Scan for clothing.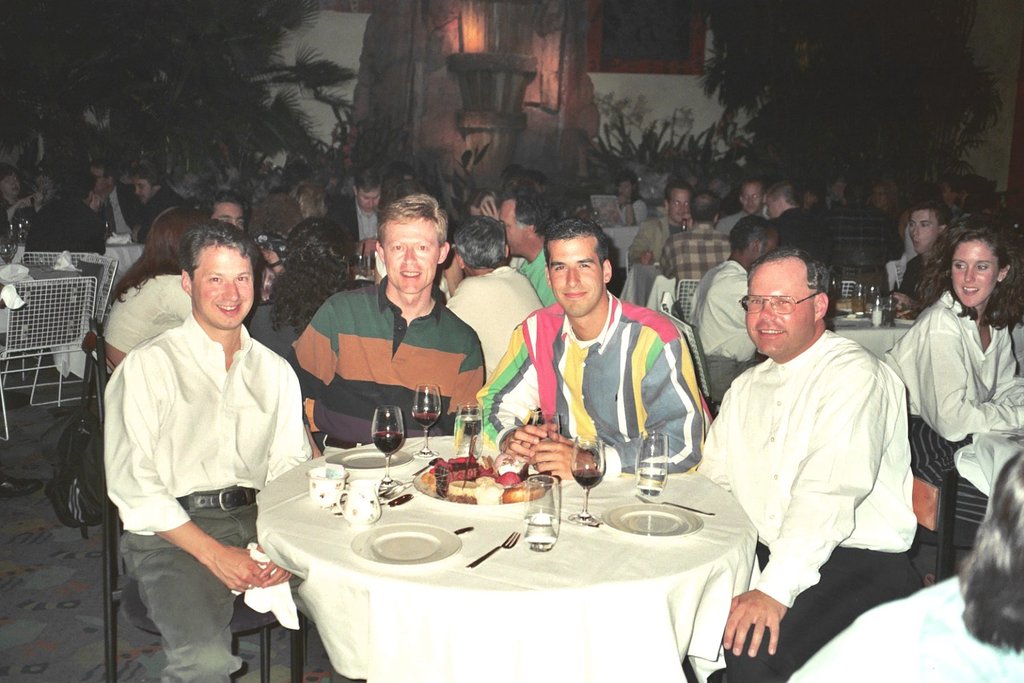
Scan result: 696/260/760/402.
